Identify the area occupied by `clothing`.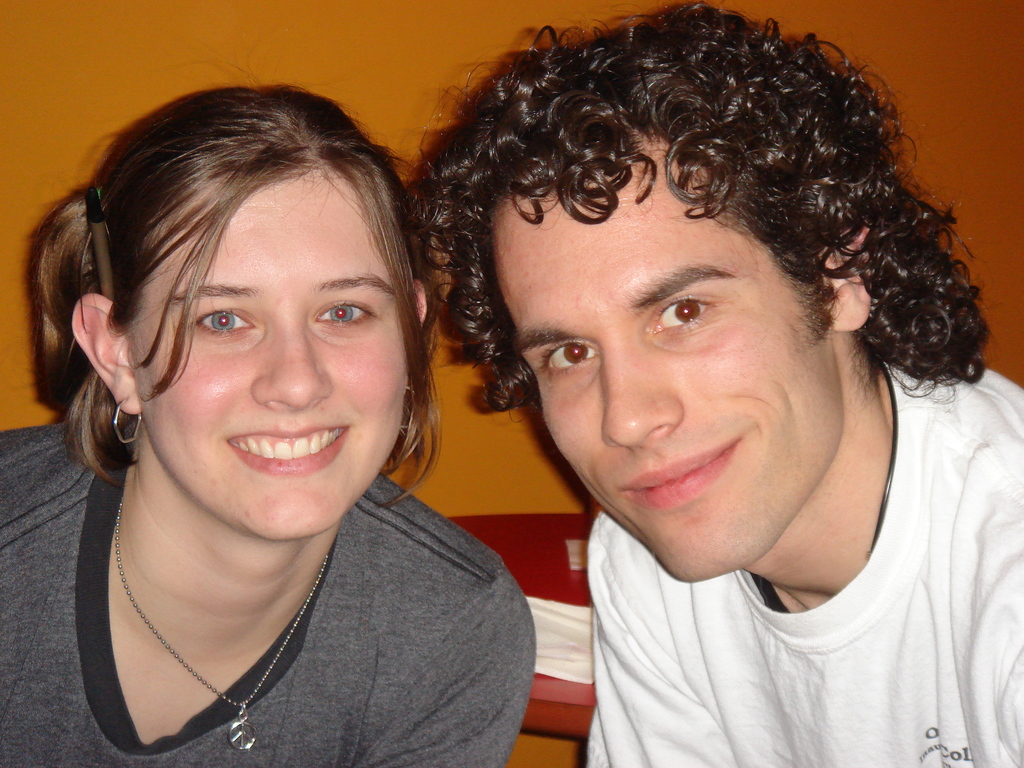
Area: select_region(0, 405, 535, 767).
